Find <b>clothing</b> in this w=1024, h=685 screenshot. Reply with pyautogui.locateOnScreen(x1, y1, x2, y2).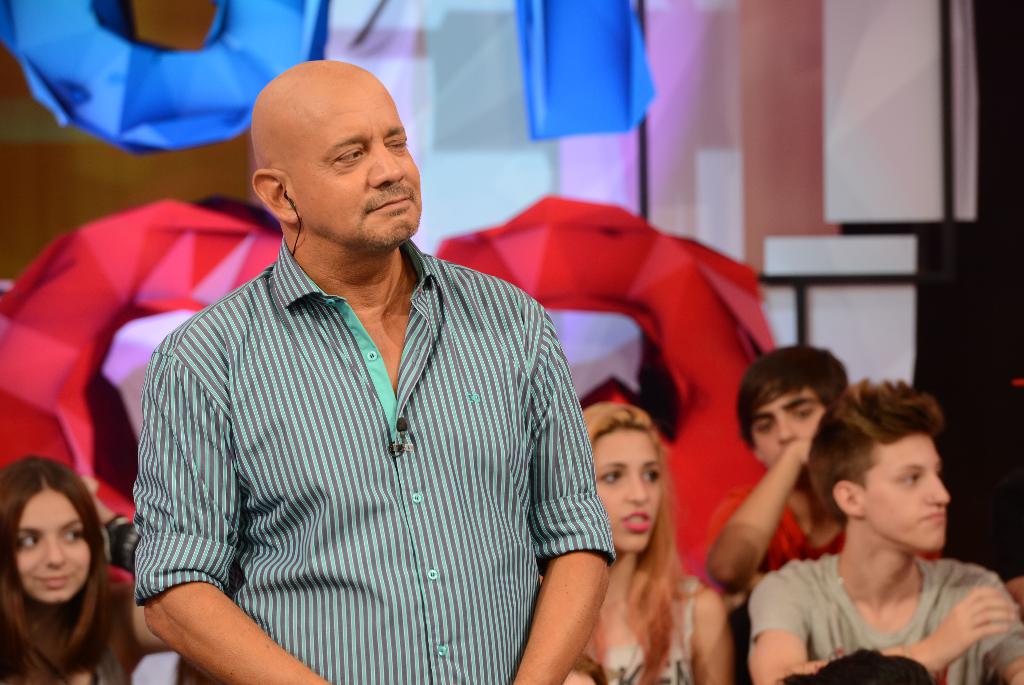
pyautogui.locateOnScreen(129, 195, 656, 666).
